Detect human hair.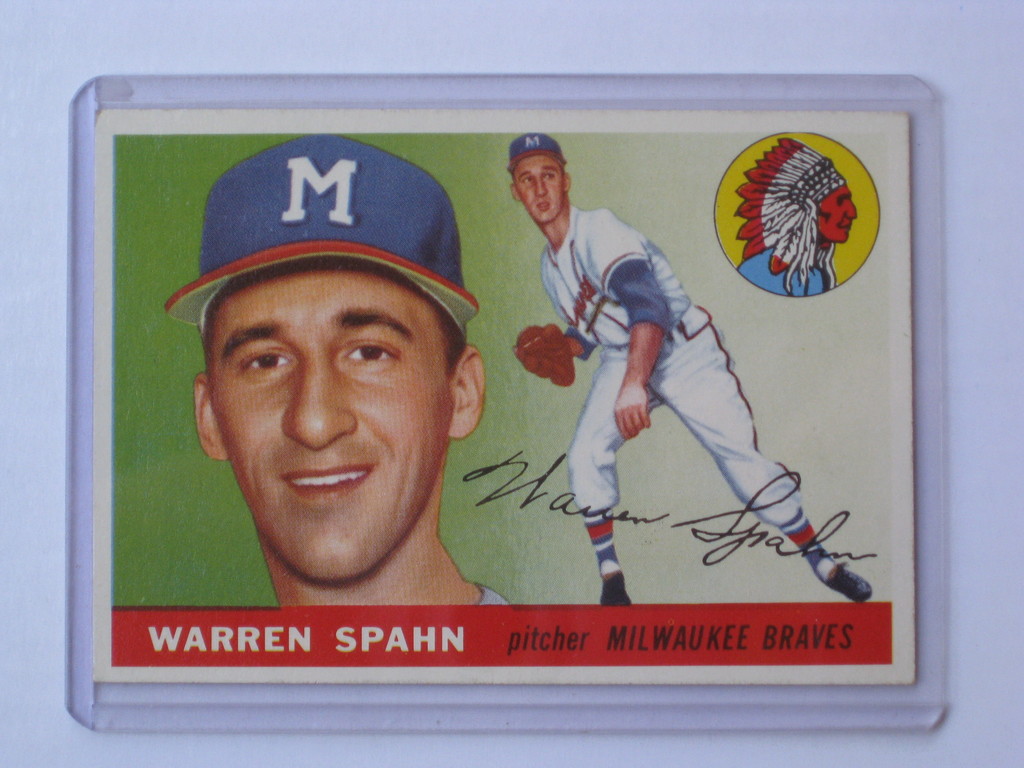
Detected at 200,294,466,377.
